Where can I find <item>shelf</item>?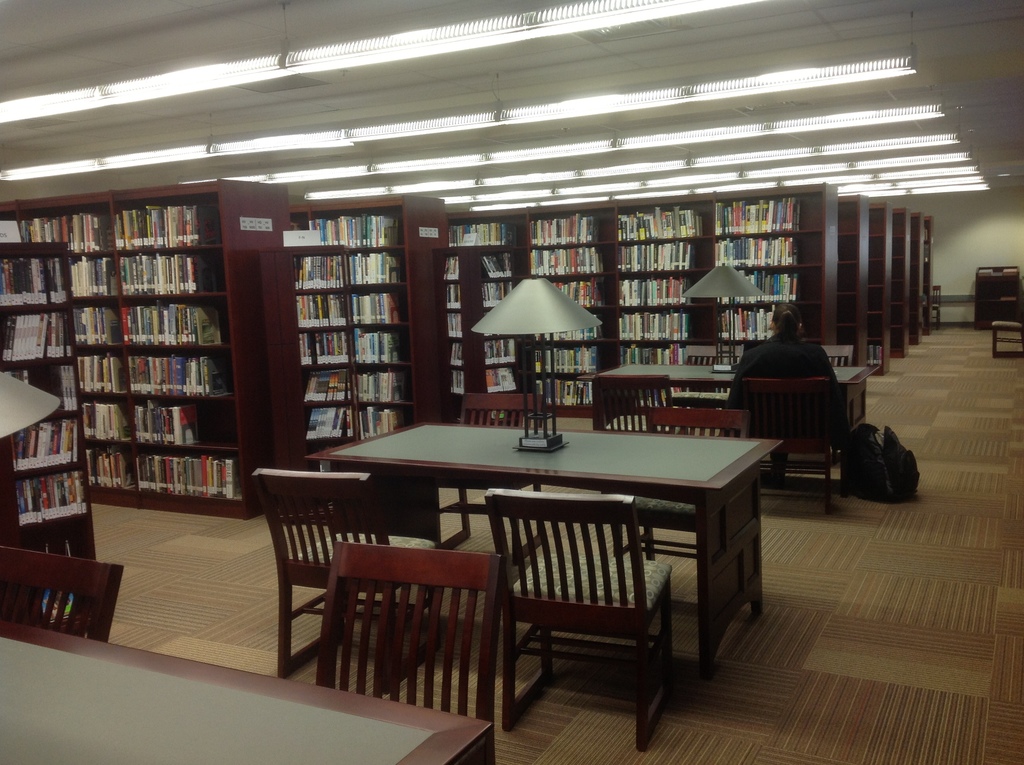
You can find it at <bbox>72, 307, 115, 338</bbox>.
